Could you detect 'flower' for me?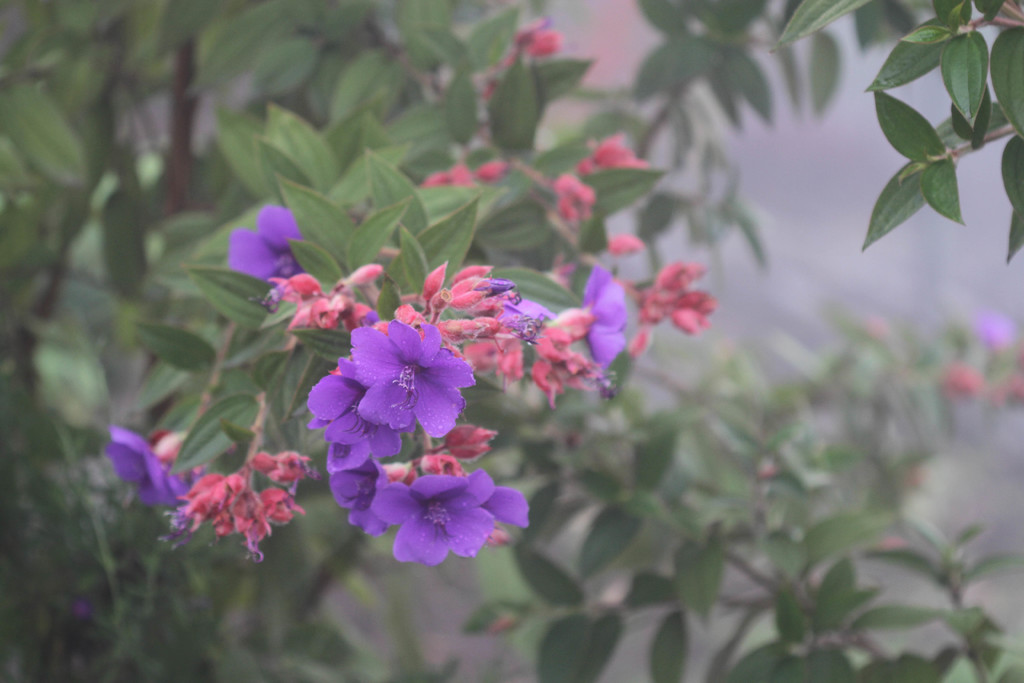
Detection result: {"x1": 555, "y1": 174, "x2": 595, "y2": 222}.
